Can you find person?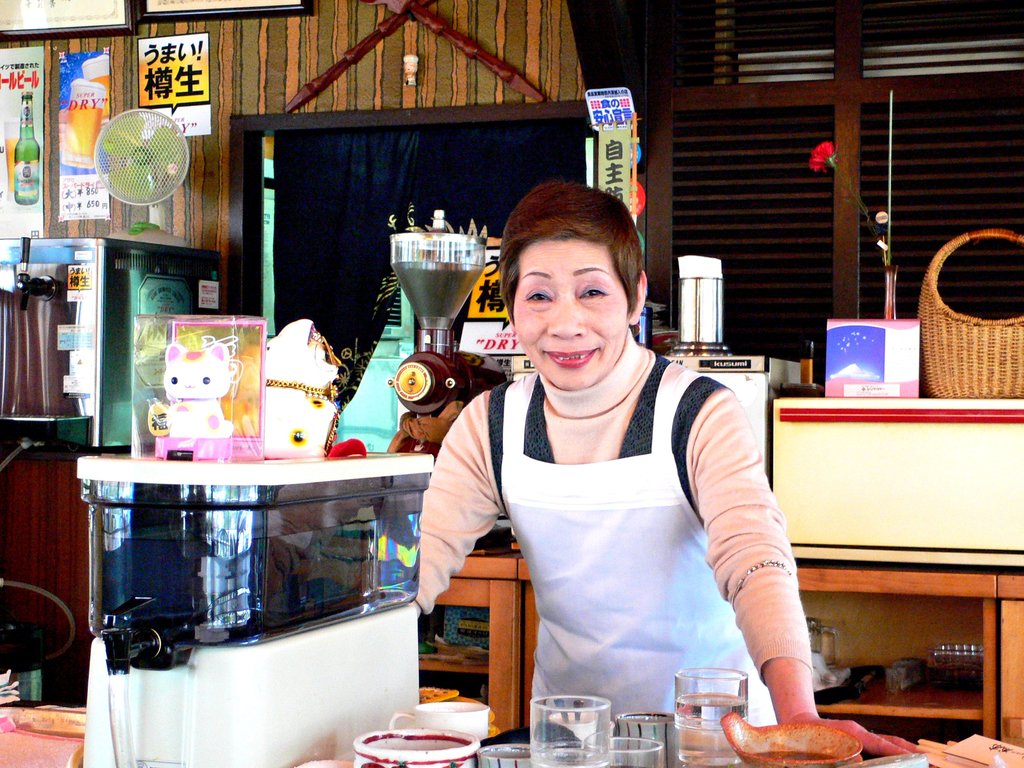
Yes, bounding box: select_region(406, 185, 777, 755).
